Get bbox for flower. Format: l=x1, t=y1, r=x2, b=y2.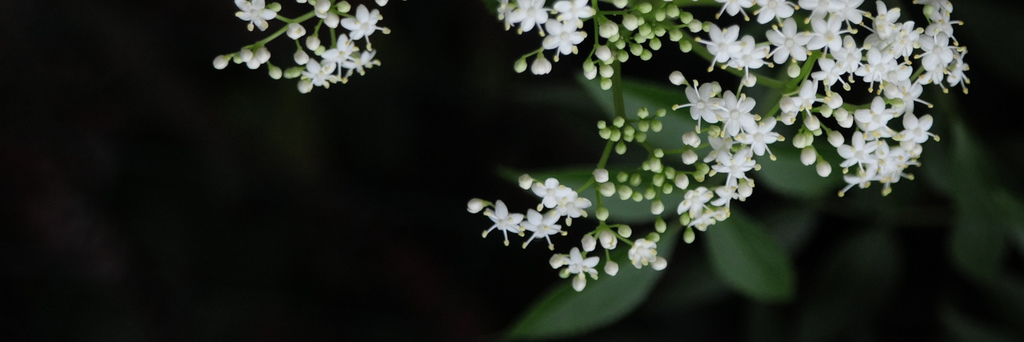
l=321, t=31, r=355, b=66.
